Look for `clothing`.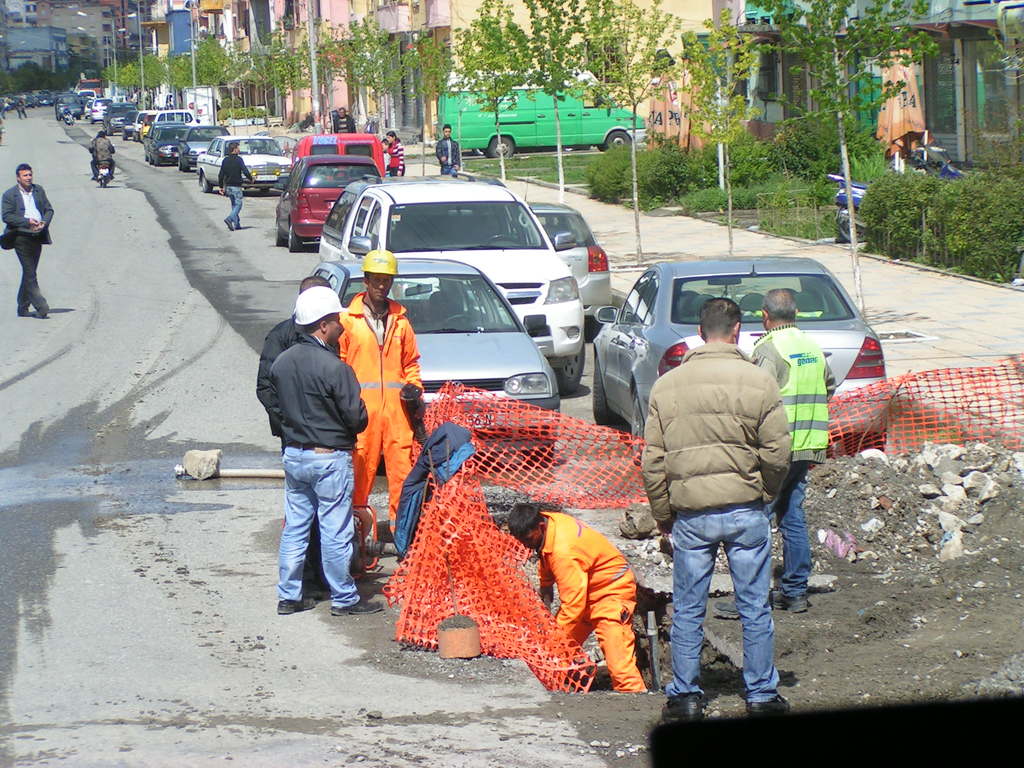
Found: (x1=91, y1=135, x2=116, y2=180).
